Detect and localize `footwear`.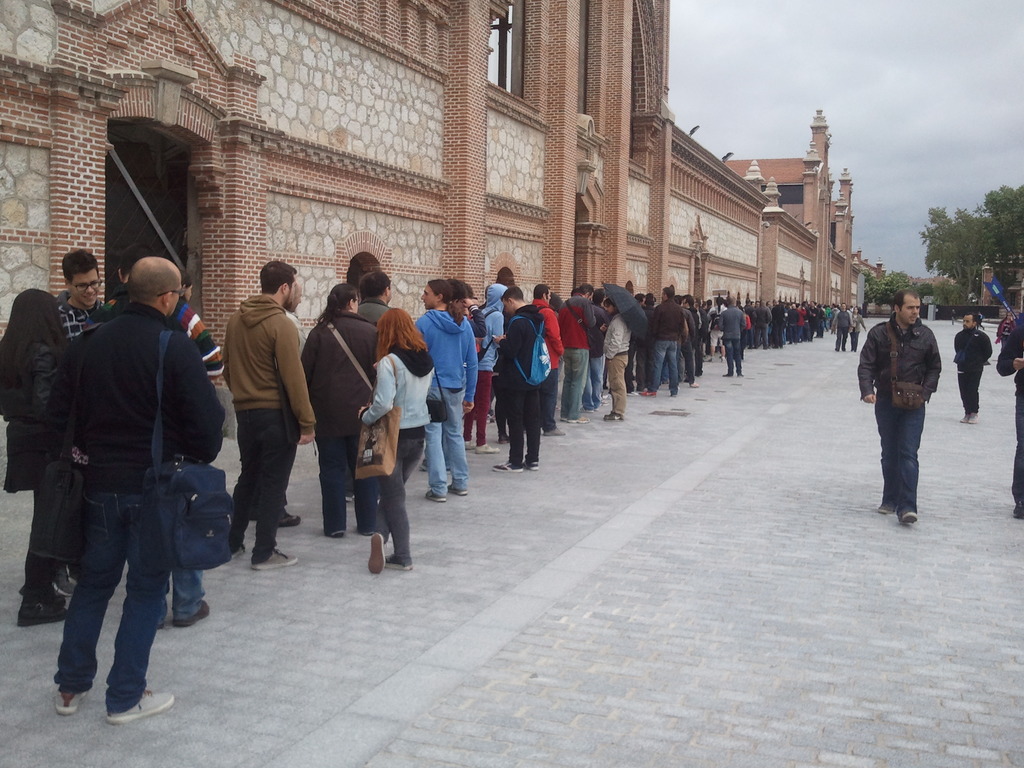
Localized at bbox=[232, 541, 250, 558].
